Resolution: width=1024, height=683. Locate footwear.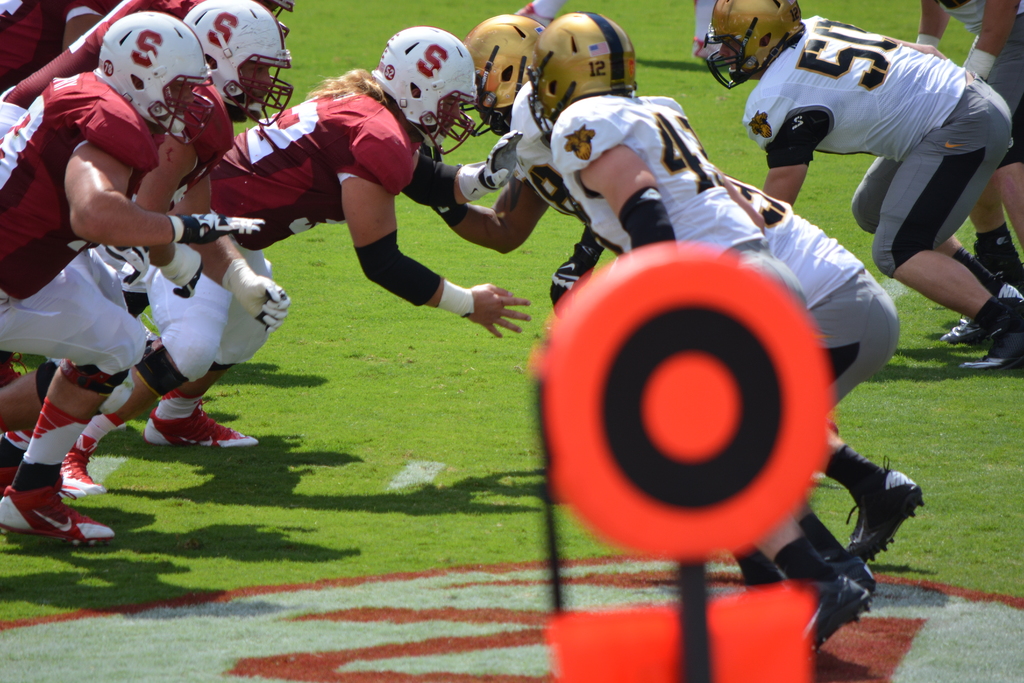
Rect(6, 459, 106, 535).
